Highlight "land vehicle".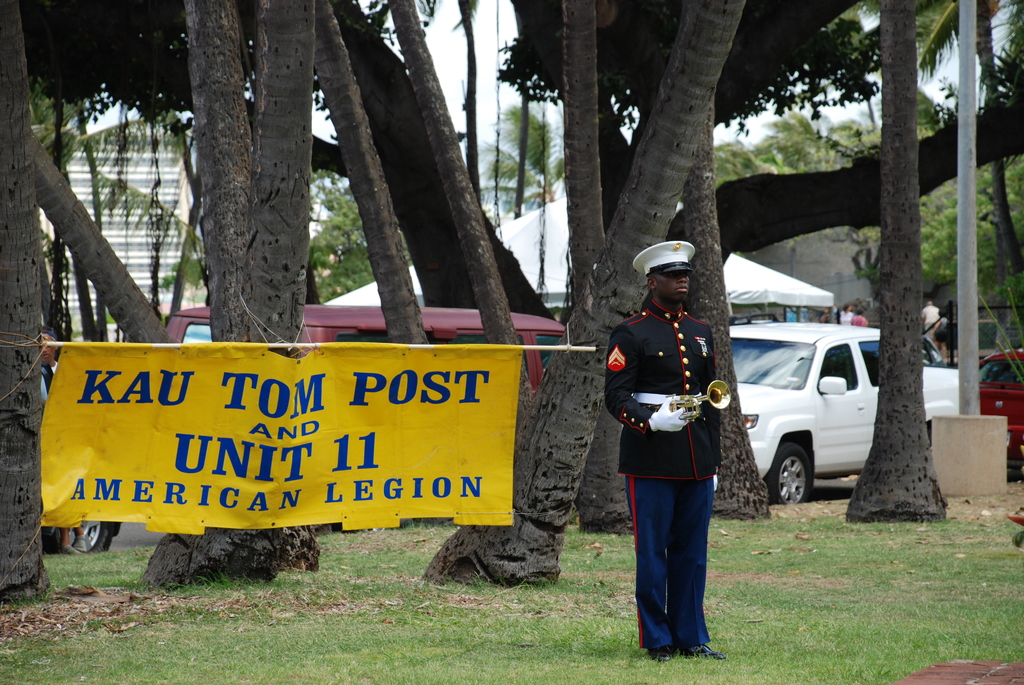
Highlighted region: 168, 302, 578, 388.
